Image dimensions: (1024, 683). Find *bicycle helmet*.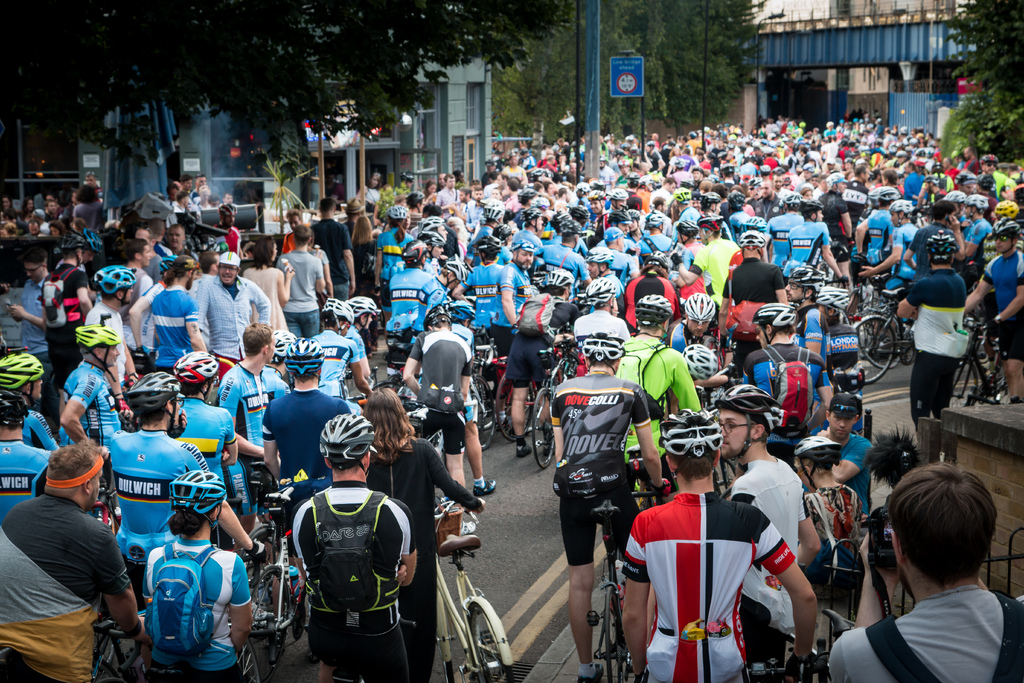
[471,235,497,257].
